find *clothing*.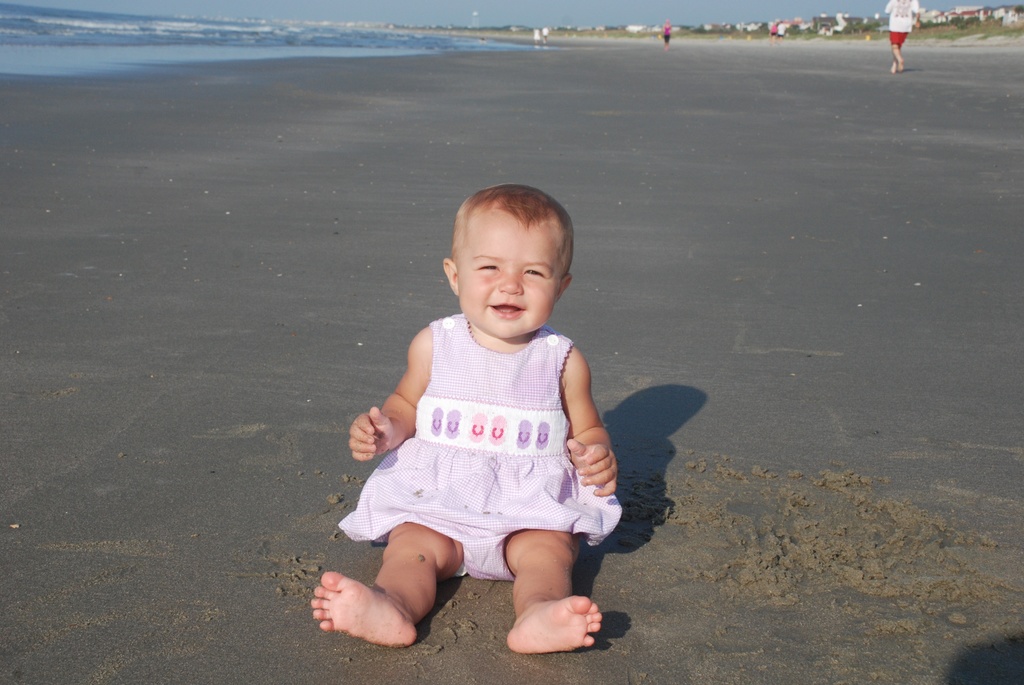
<bbox>778, 20, 786, 38</bbox>.
